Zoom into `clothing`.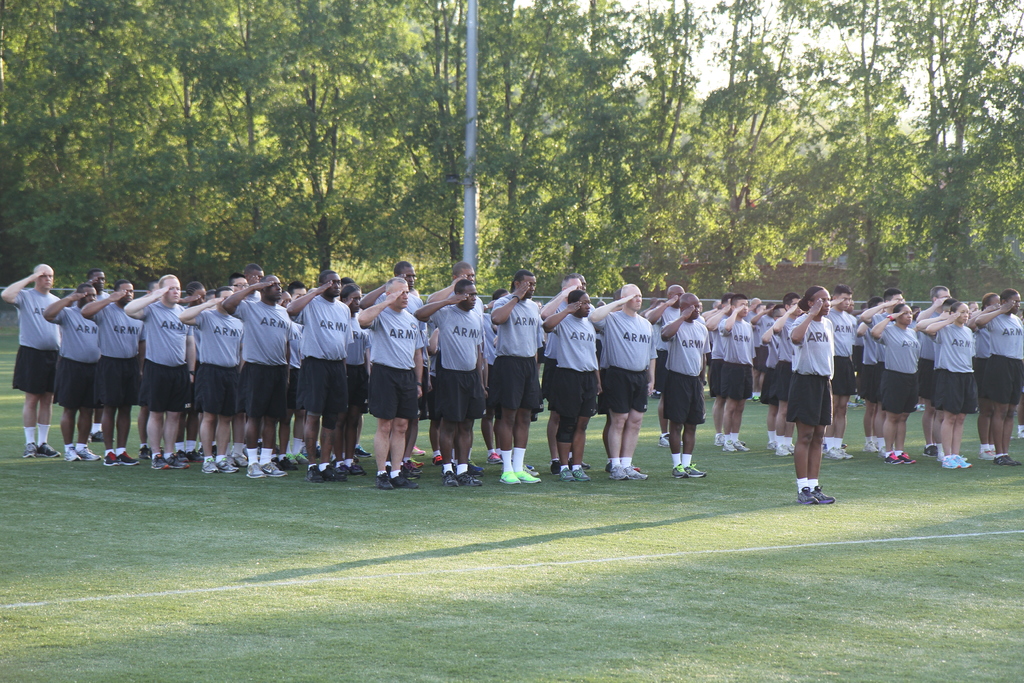
Zoom target: [188, 313, 240, 366].
